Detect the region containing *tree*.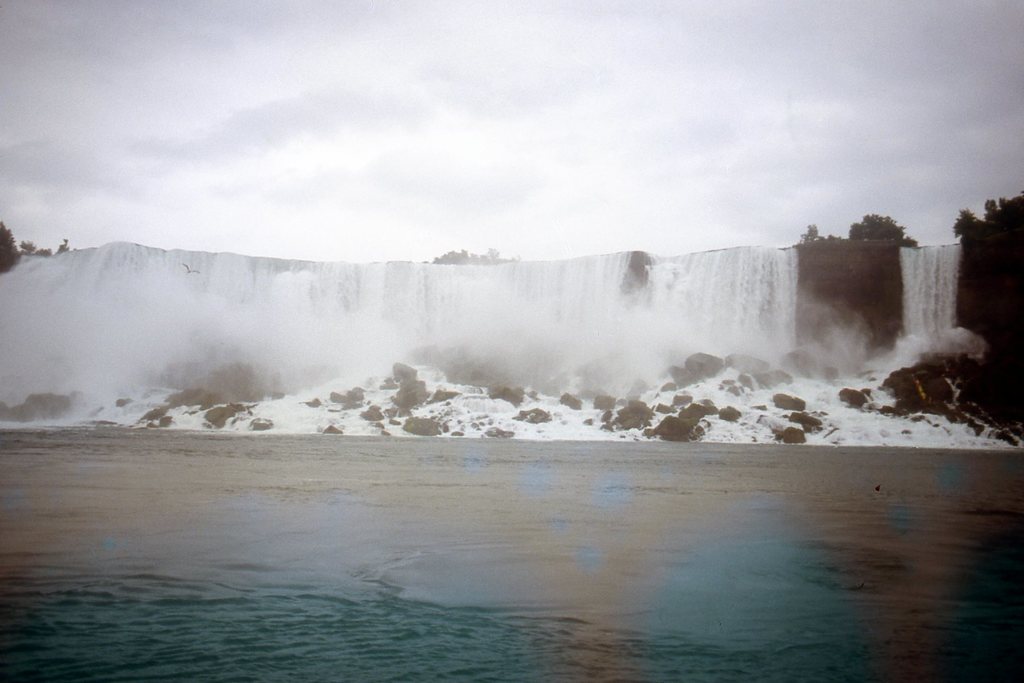
locate(849, 211, 917, 252).
